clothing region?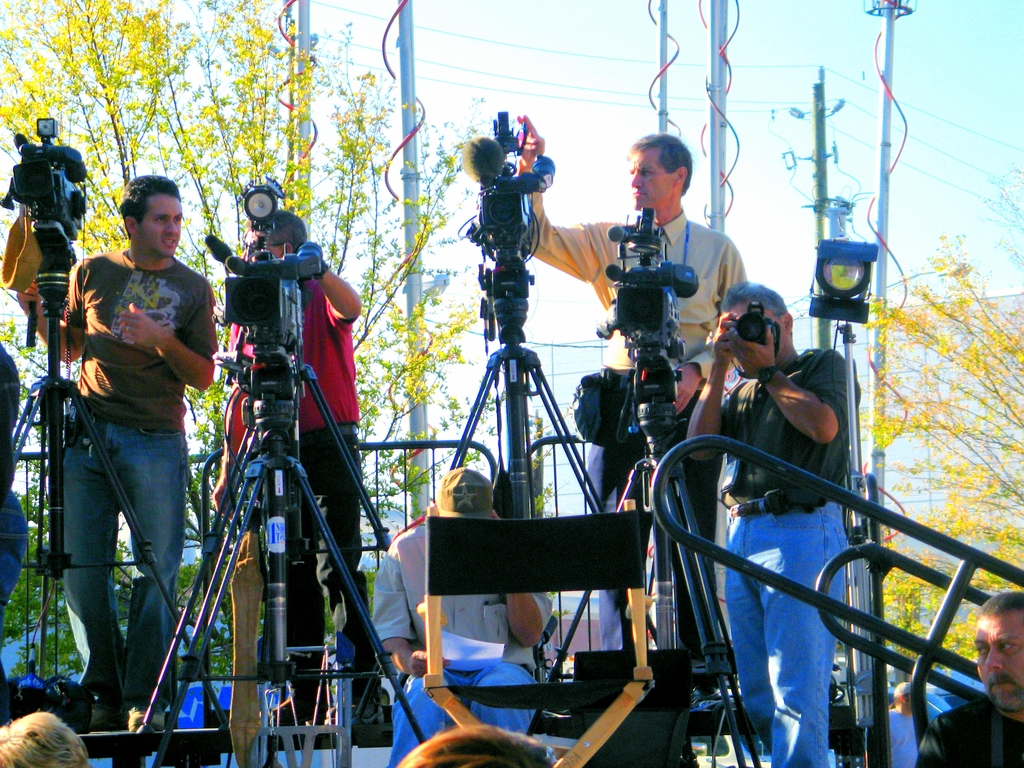
box(887, 705, 920, 767)
